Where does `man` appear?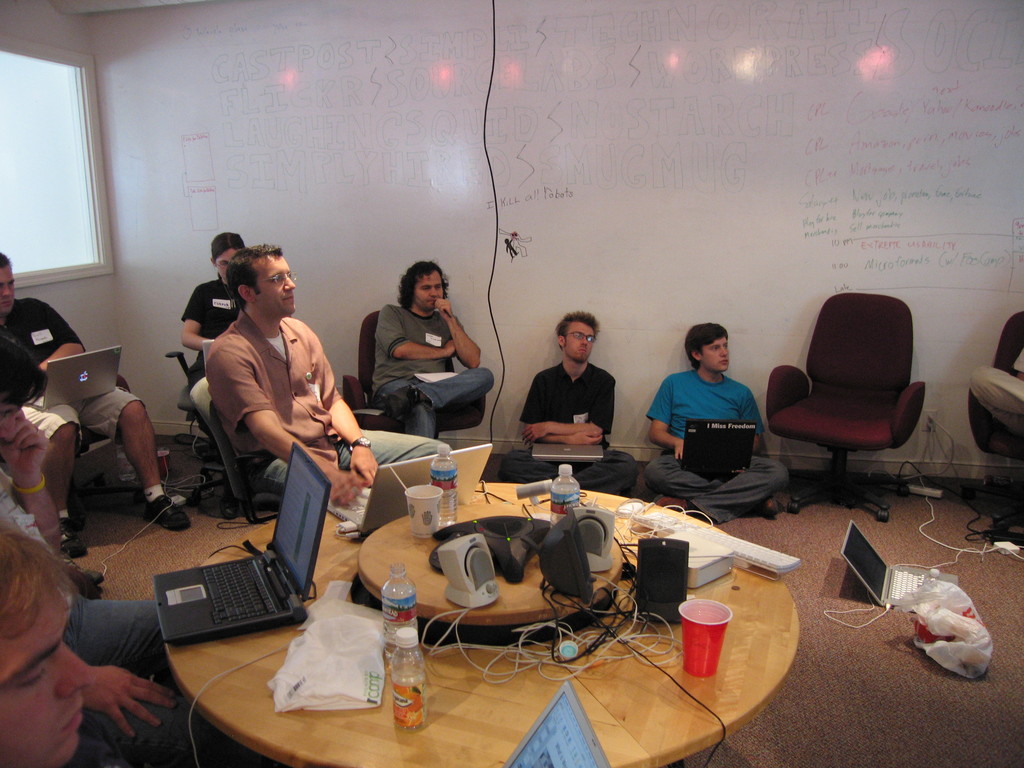
Appears at bbox(492, 310, 646, 500).
